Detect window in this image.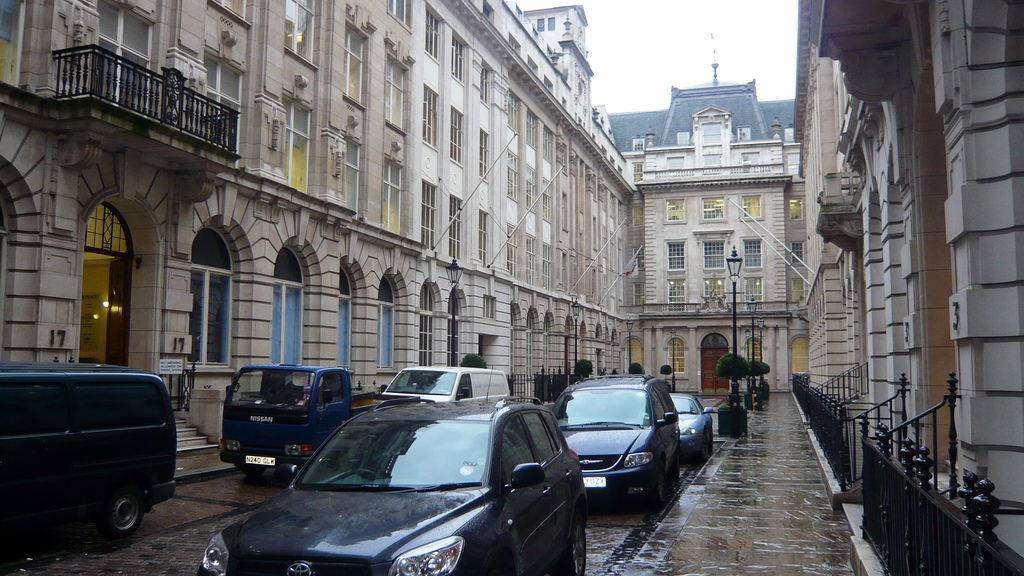
Detection: region(450, 196, 460, 259).
